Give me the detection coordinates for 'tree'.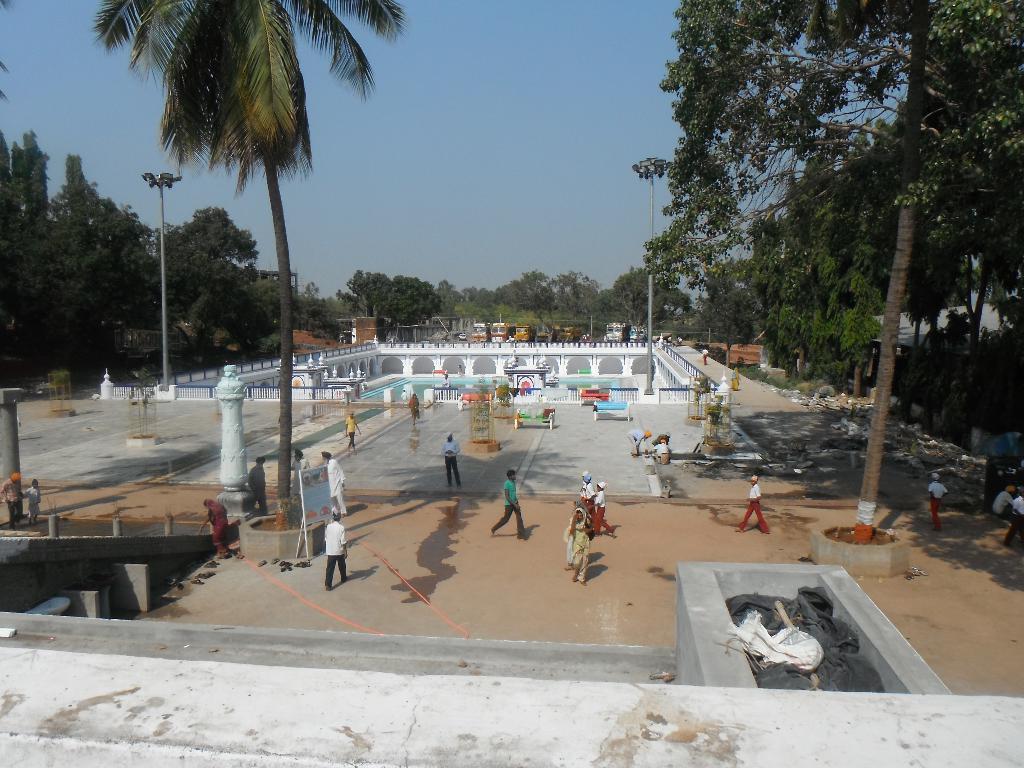
(458, 285, 505, 310).
